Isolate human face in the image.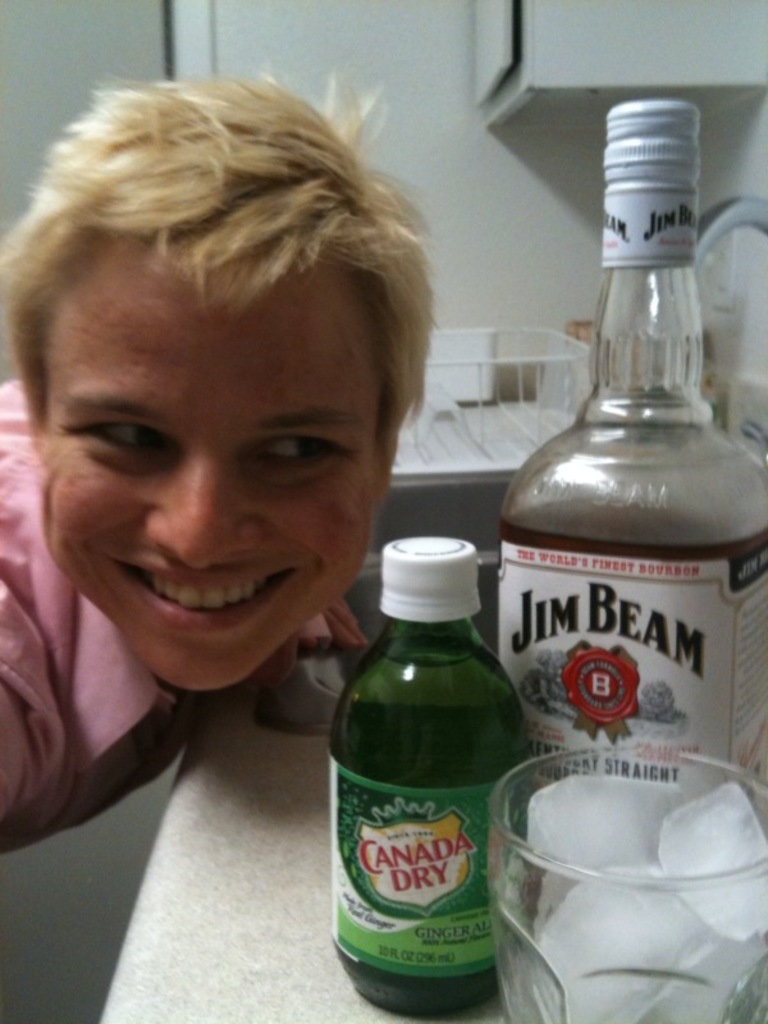
Isolated region: crop(45, 255, 380, 703).
